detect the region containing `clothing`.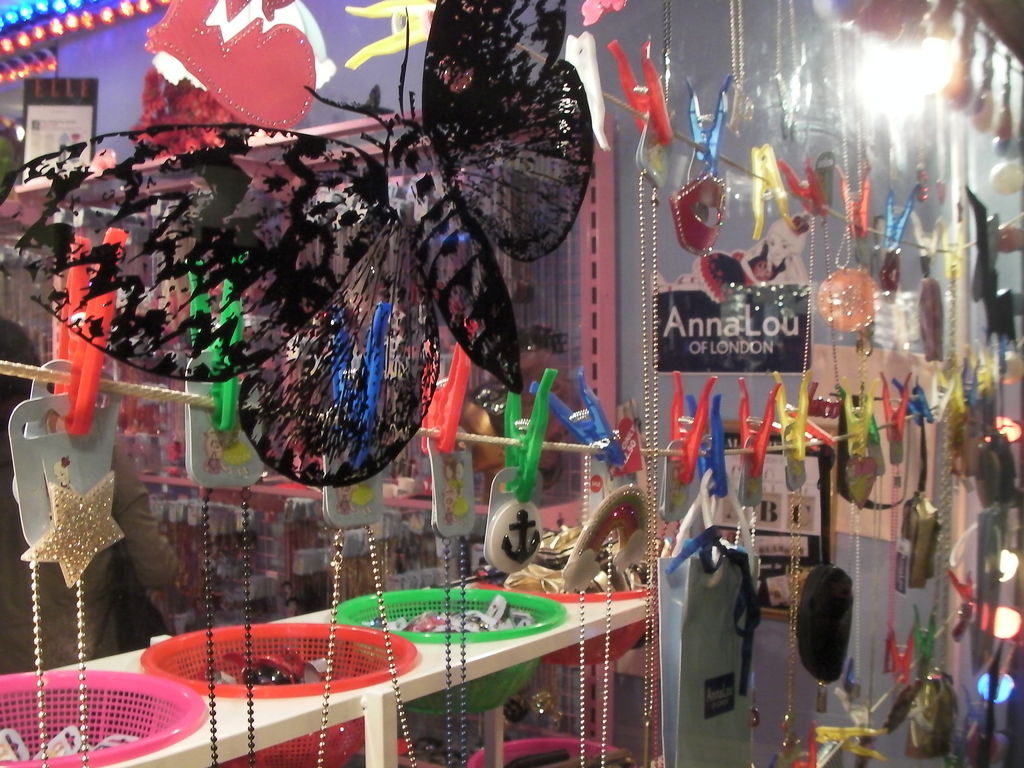
detection(0, 429, 179, 678).
